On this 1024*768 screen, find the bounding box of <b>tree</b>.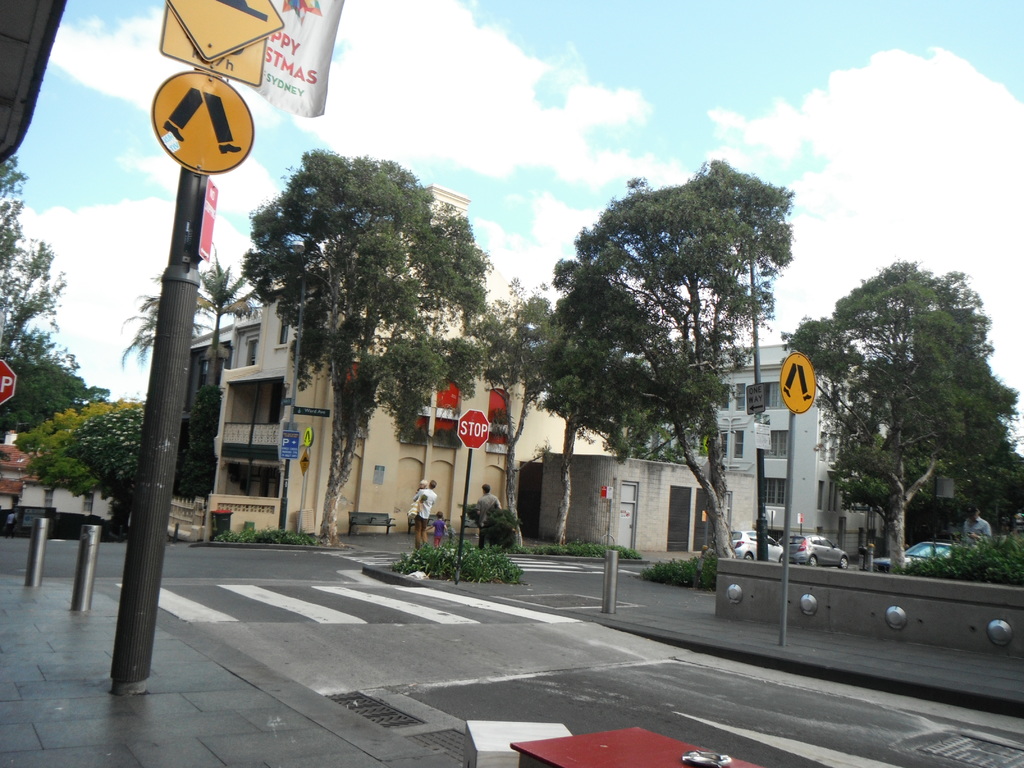
Bounding box: (465,281,559,549).
